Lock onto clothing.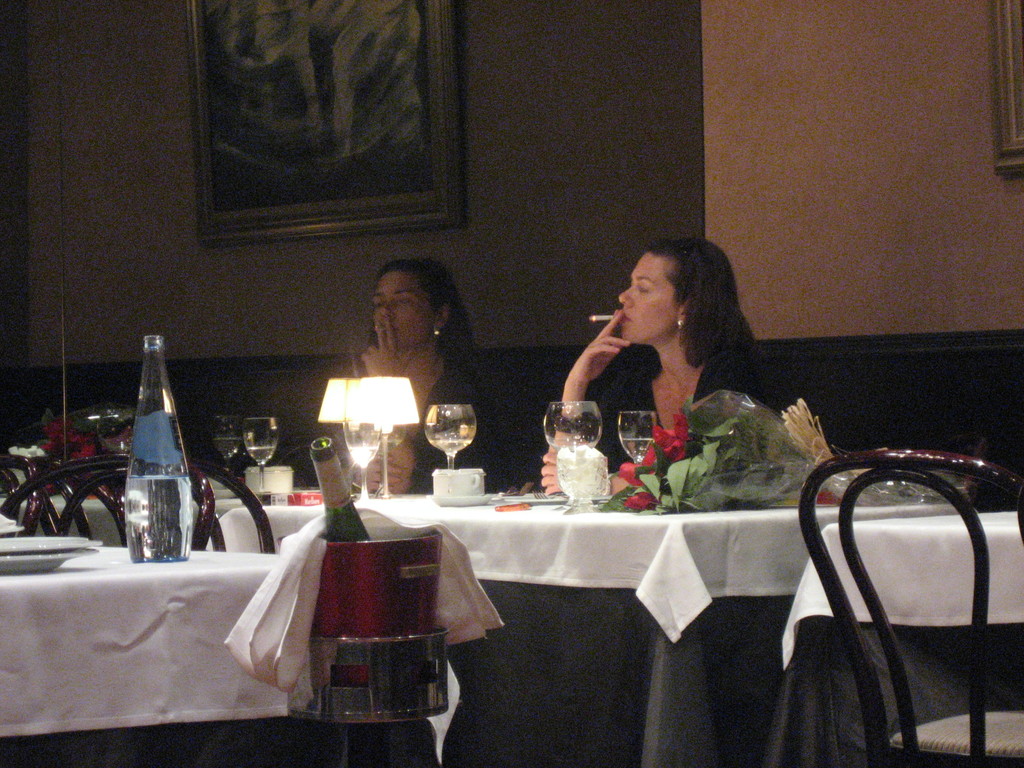
Locked: (590, 376, 755, 495).
